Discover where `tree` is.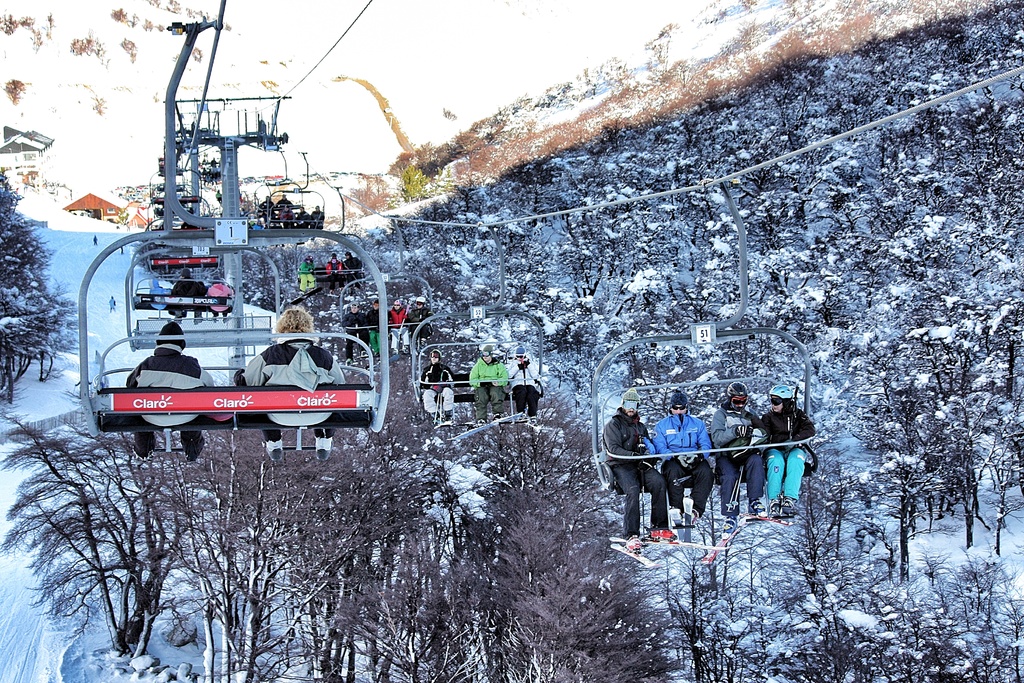
Discovered at detection(0, 162, 80, 403).
